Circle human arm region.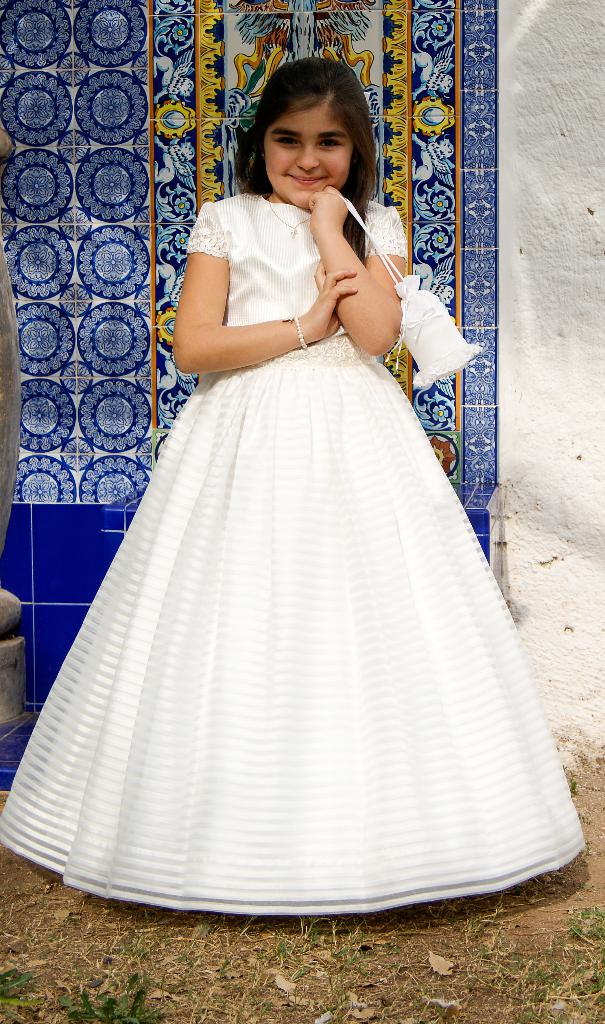
Region: Rect(307, 184, 409, 357).
